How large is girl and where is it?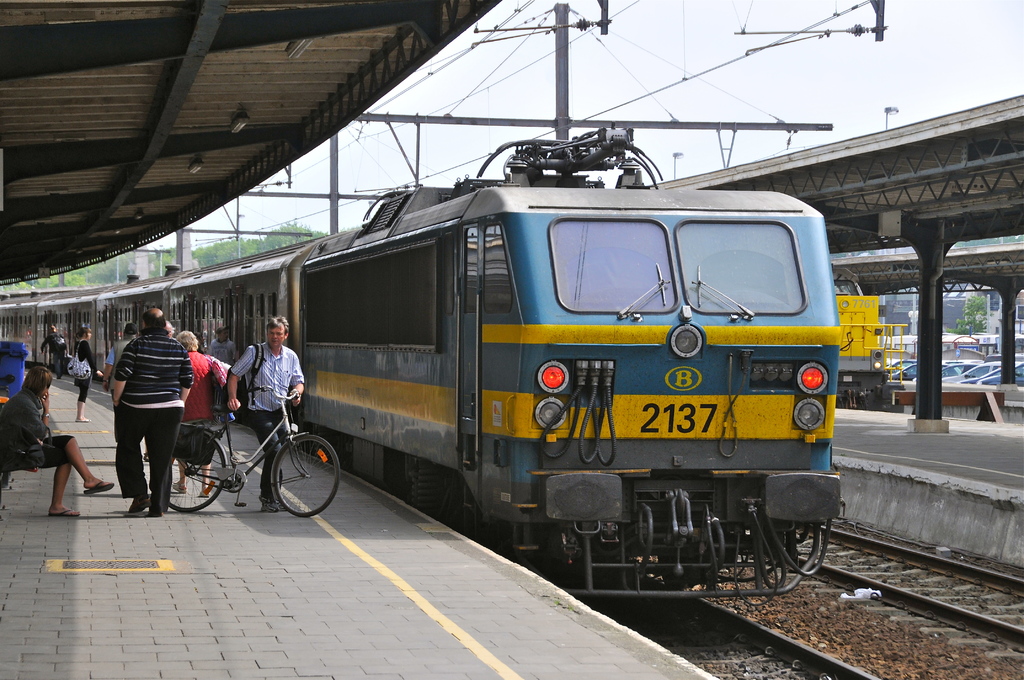
Bounding box: rect(68, 327, 104, 421).
